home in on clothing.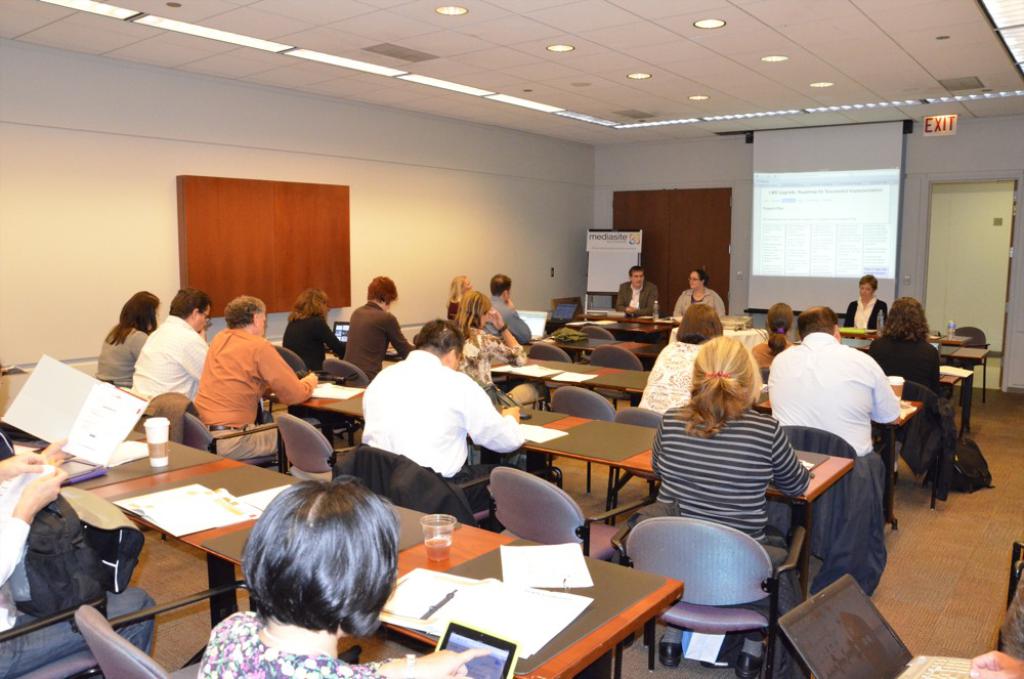
Homed in at <box>132,311,212,424</box>.
